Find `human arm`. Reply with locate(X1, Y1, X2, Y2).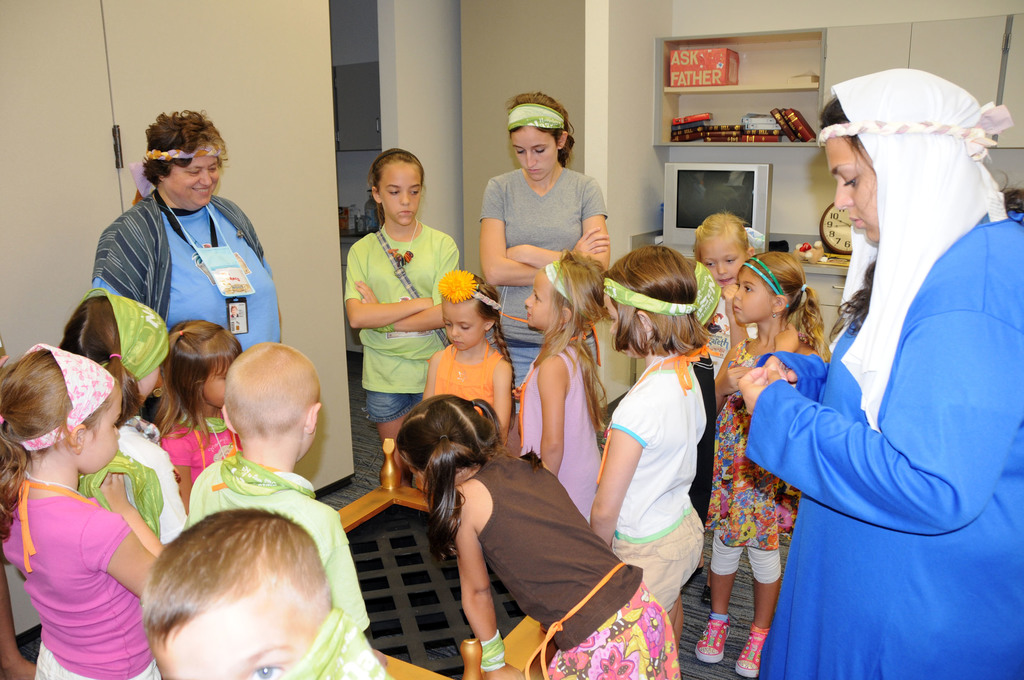
locate(492, 360, 513, 447).
